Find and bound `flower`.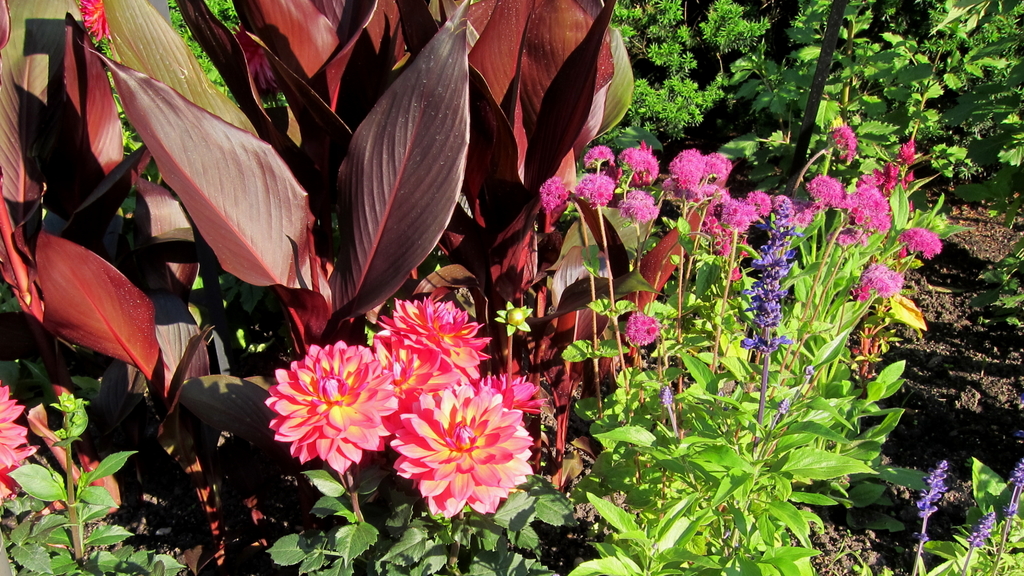
Bound: <box>80,0,118,41</box>.
